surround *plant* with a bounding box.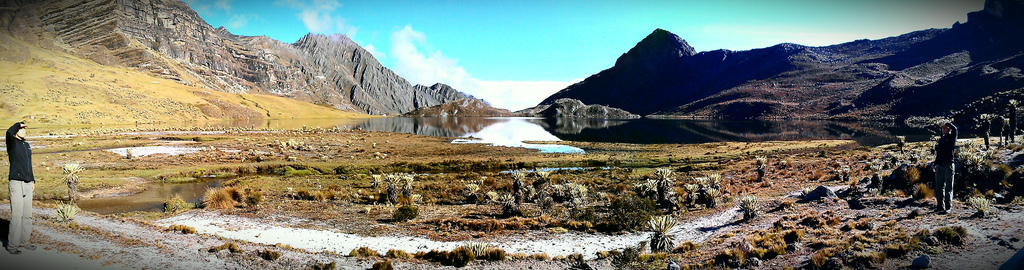
locate(775, 162, 788, 166).
